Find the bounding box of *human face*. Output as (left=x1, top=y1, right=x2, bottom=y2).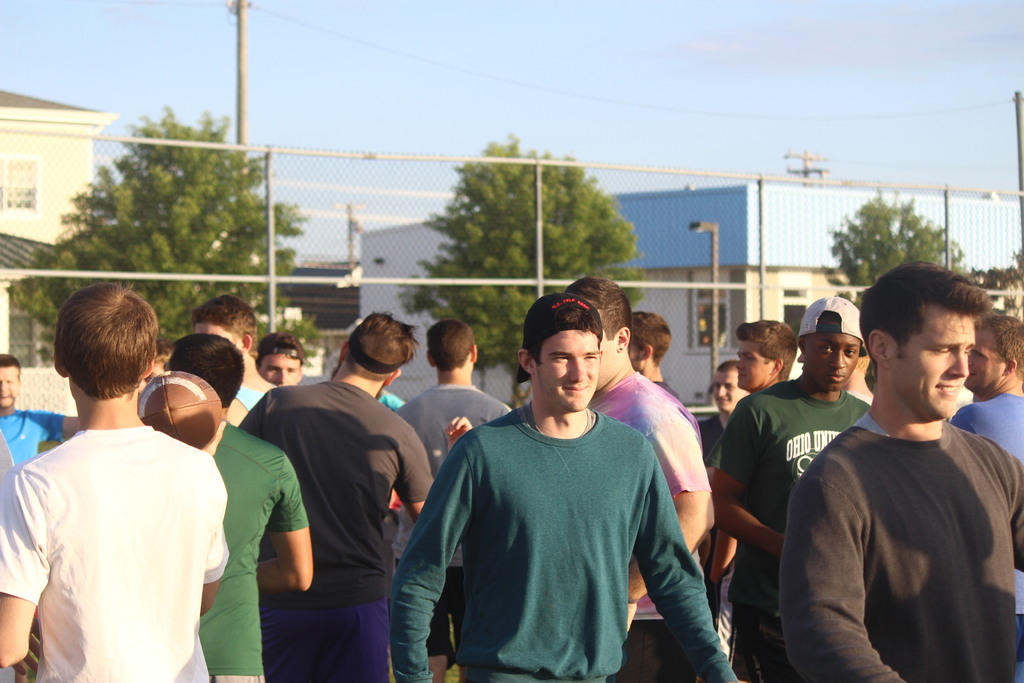
(left=735, top=343, right=771, bottom=390).
